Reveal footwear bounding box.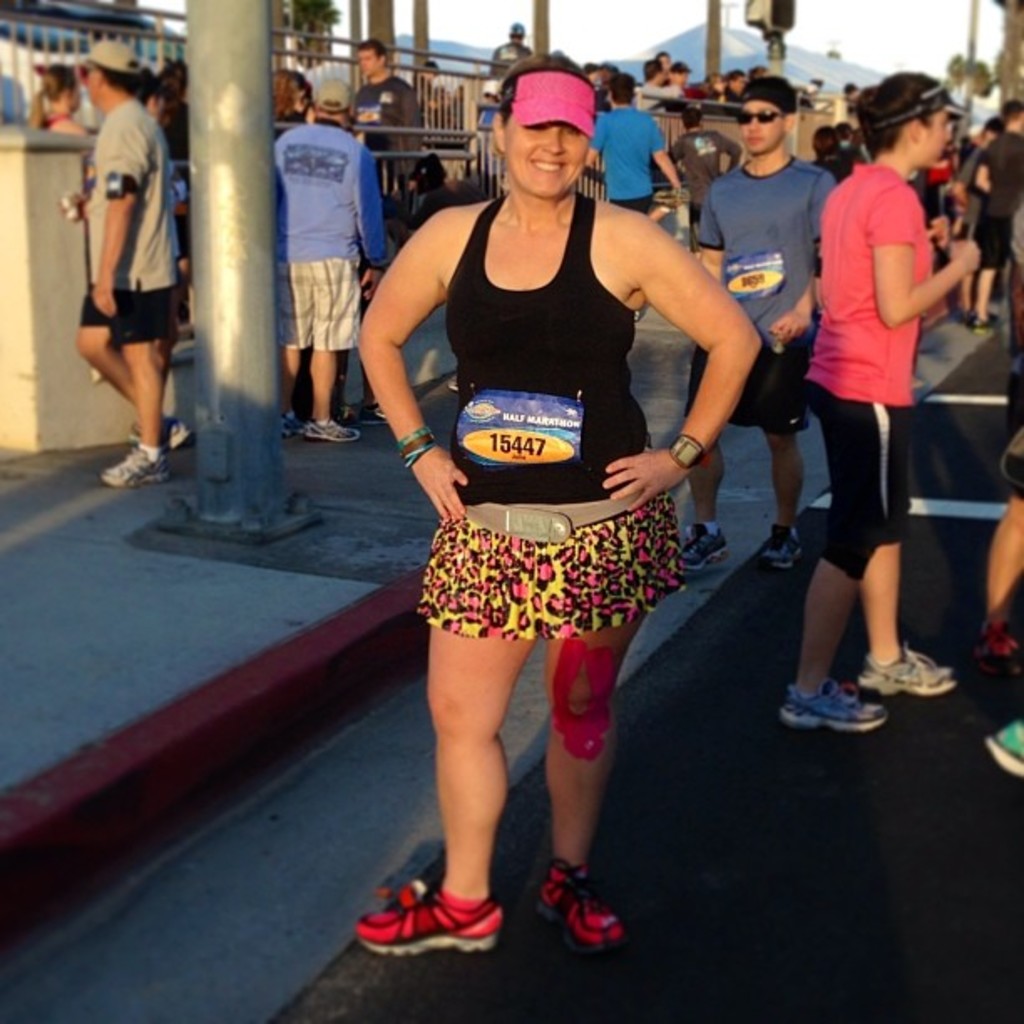
Revealed: l=996, t=616, r=1017, b=671.
